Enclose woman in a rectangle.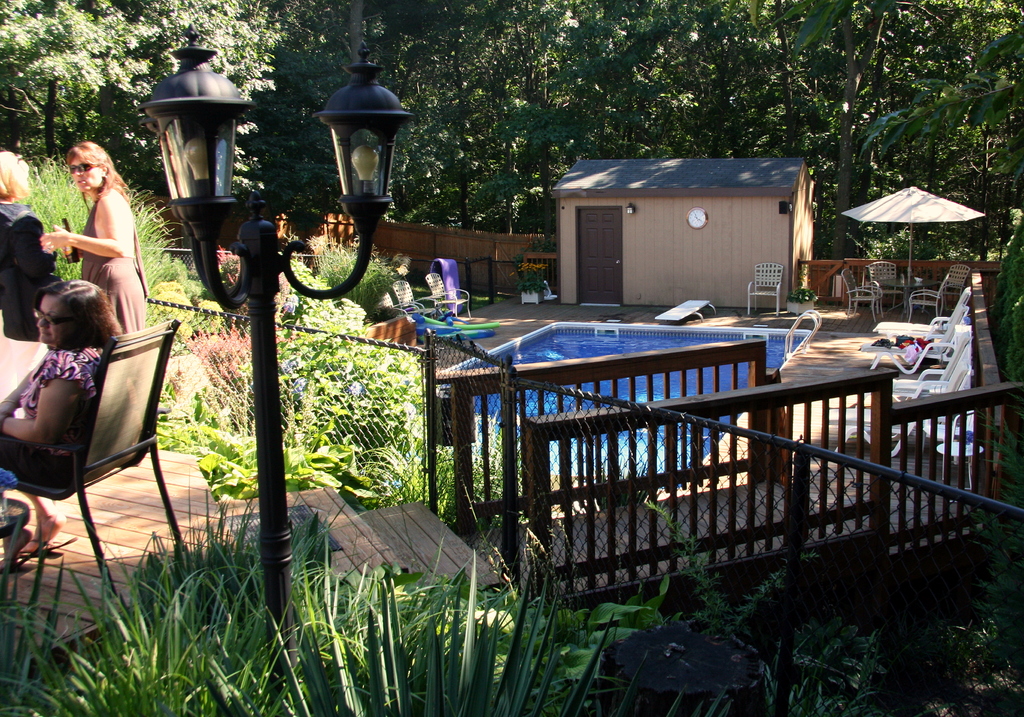
bbox(1, 147, 61, 346).
